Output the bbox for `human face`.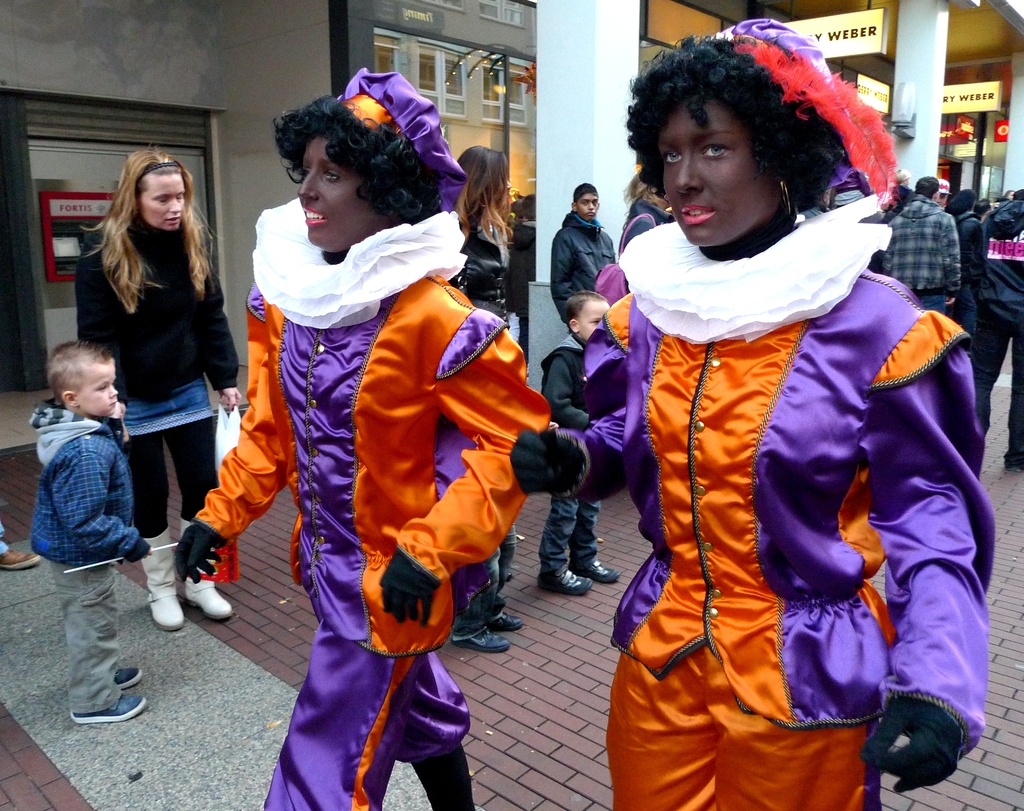
select_region(661, 96, 771, 246).
